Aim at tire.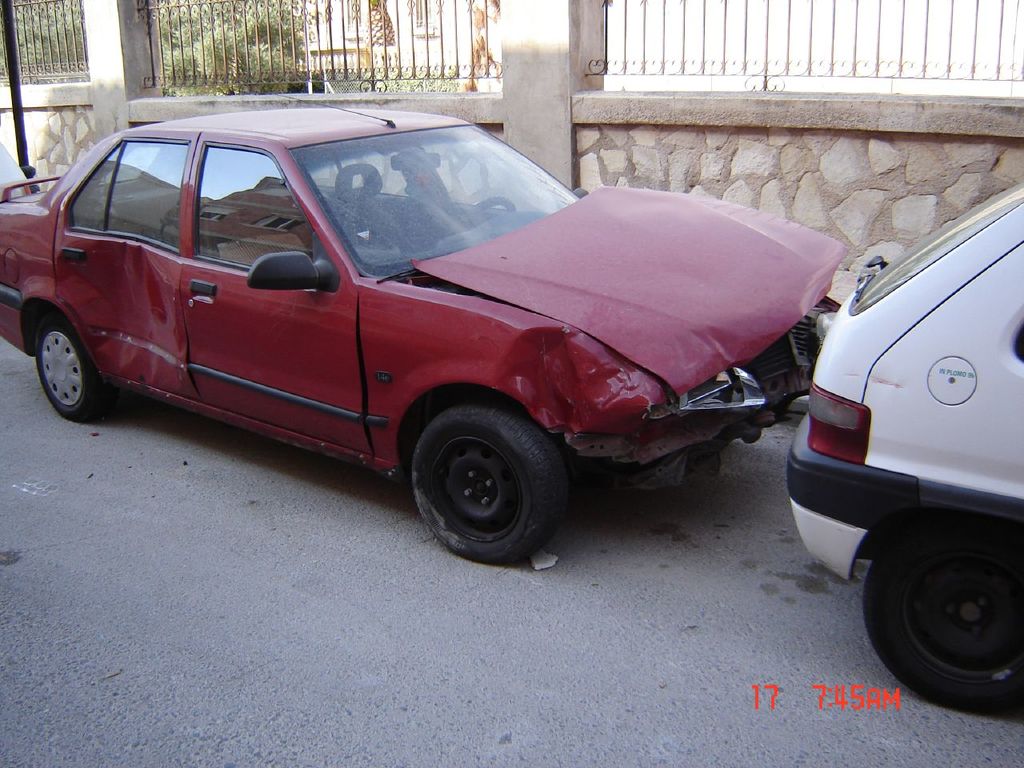
Aimed at {"x1": 34, "y1": 316, "x2": 114, "y2": 424}.
